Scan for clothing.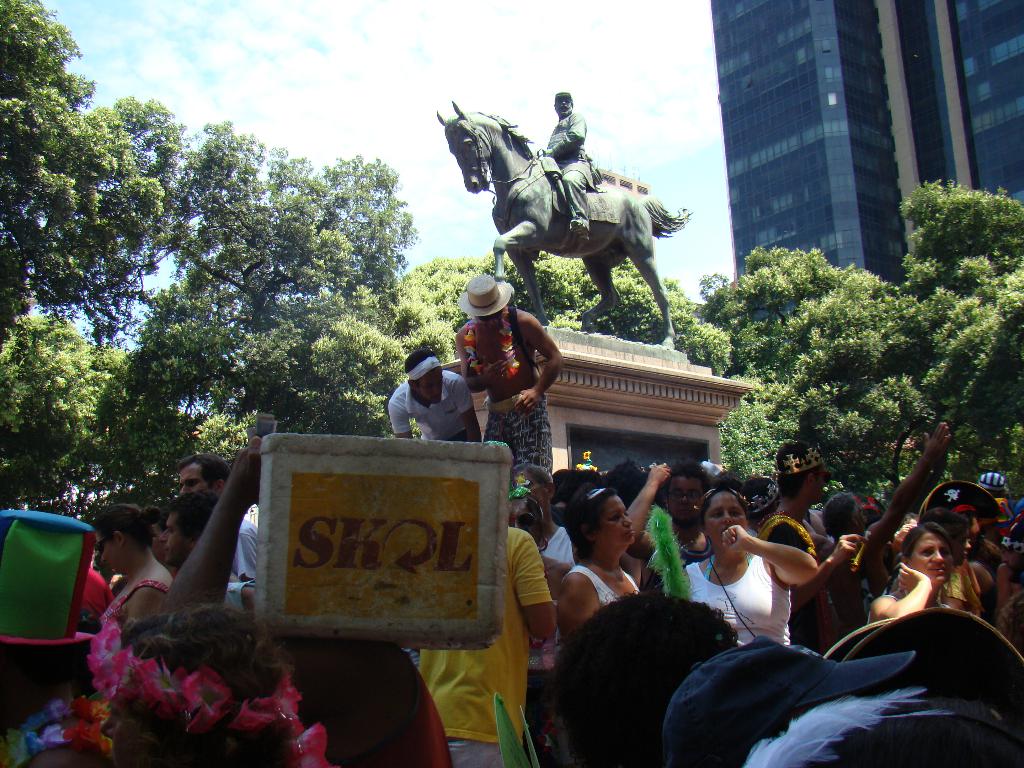
Scan result: region(560, 566, 637, 607).
